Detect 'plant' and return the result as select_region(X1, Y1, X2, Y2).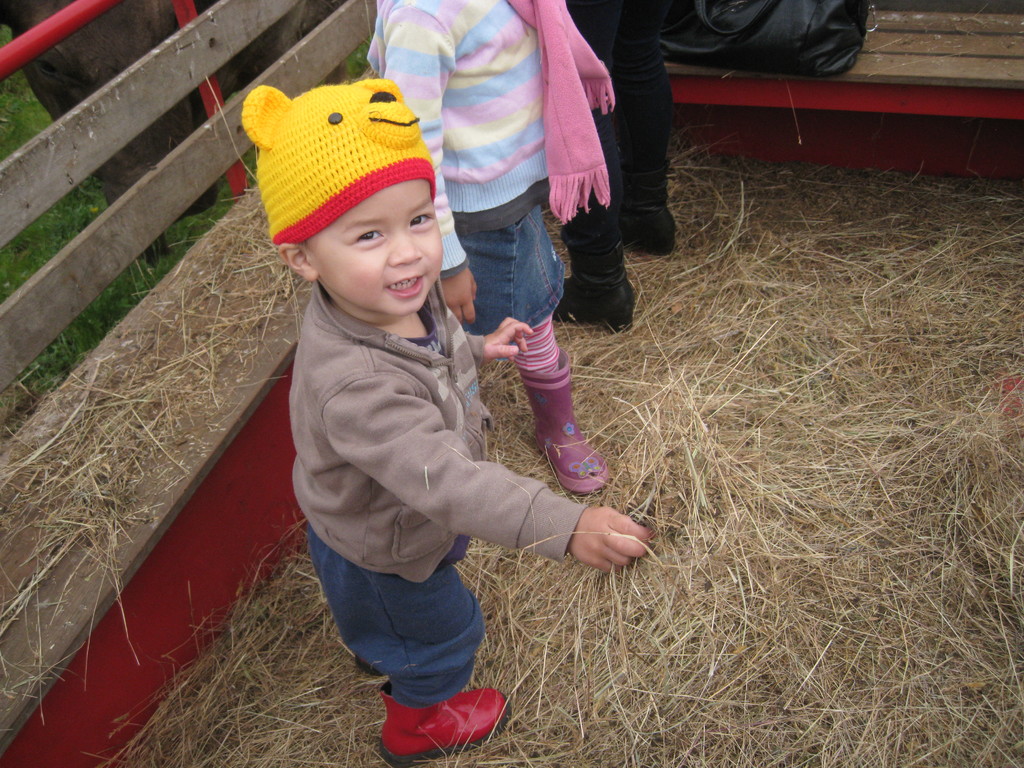
select_region(310, 0, 383, 81).
